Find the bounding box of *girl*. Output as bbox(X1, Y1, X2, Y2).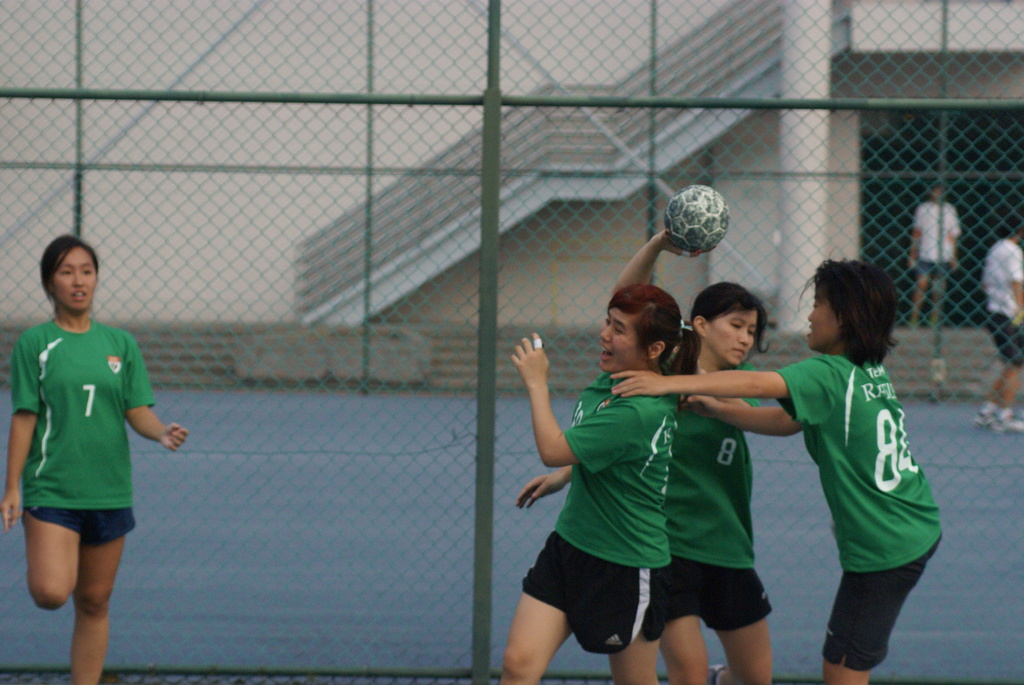
bbox(0, 233, 189, 684).
